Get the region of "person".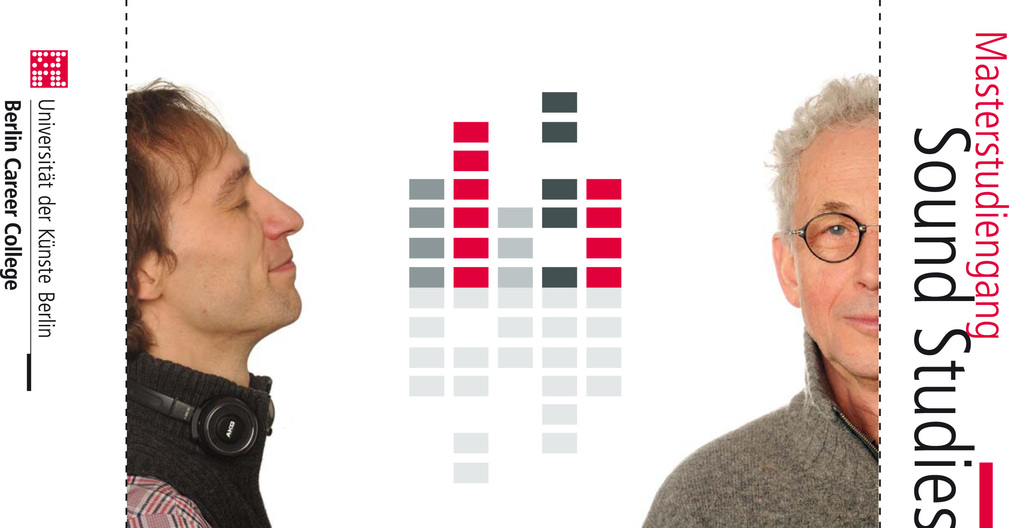
(74,37,326,527).
